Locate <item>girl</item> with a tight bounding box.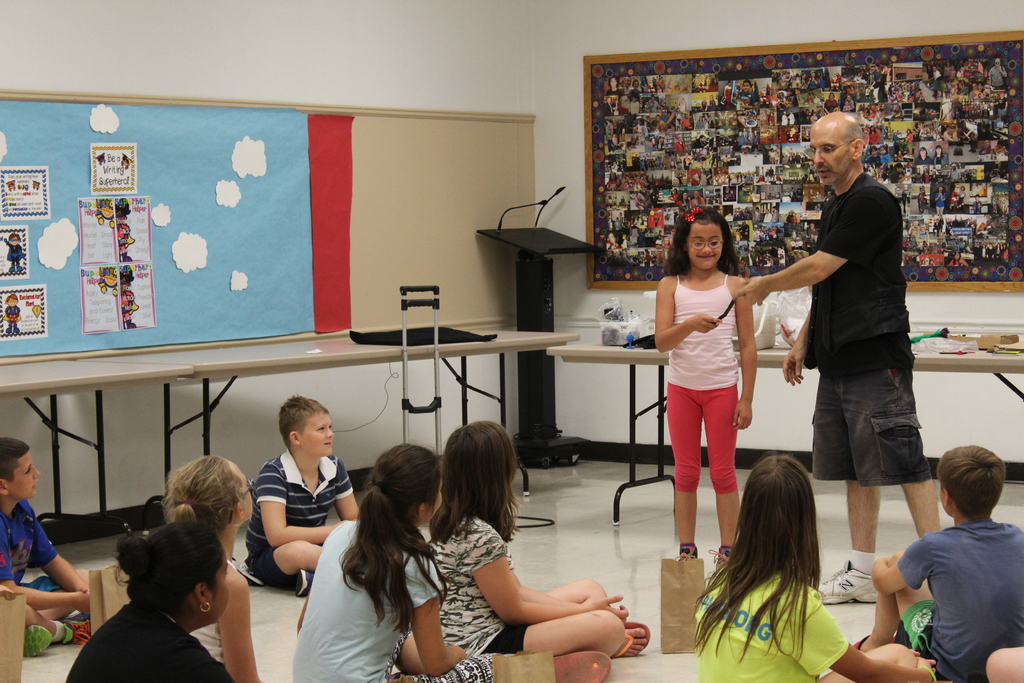
(691,455,940,682).
